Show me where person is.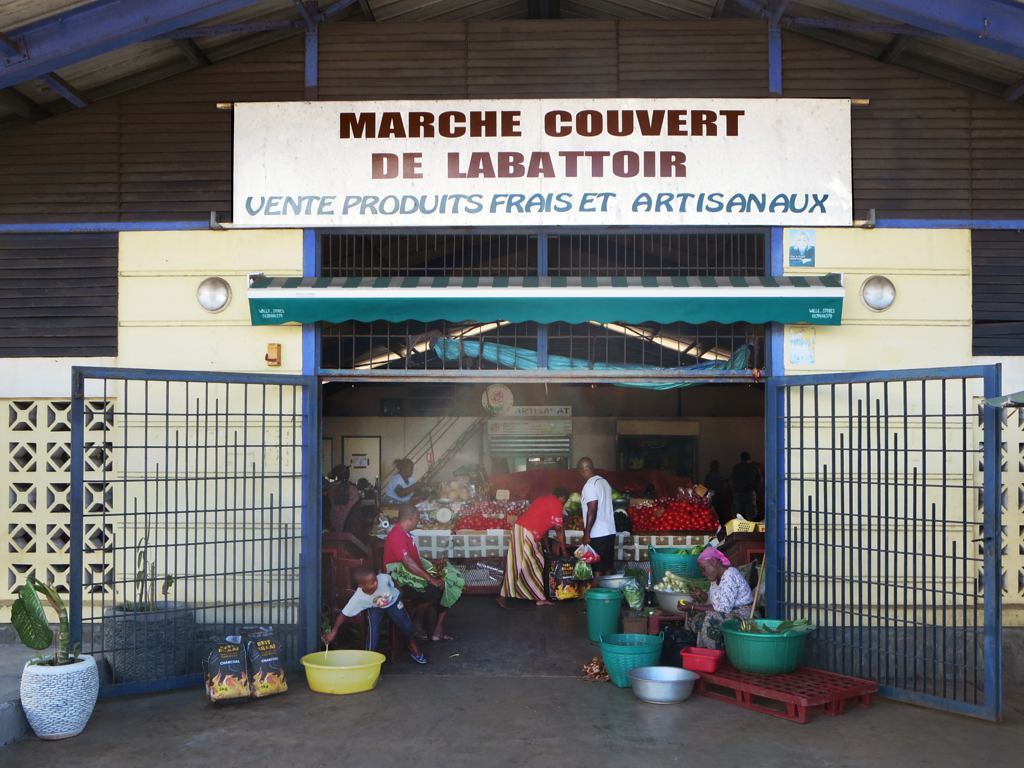
person is at left=384, top=505, right=454, bottom=645.
